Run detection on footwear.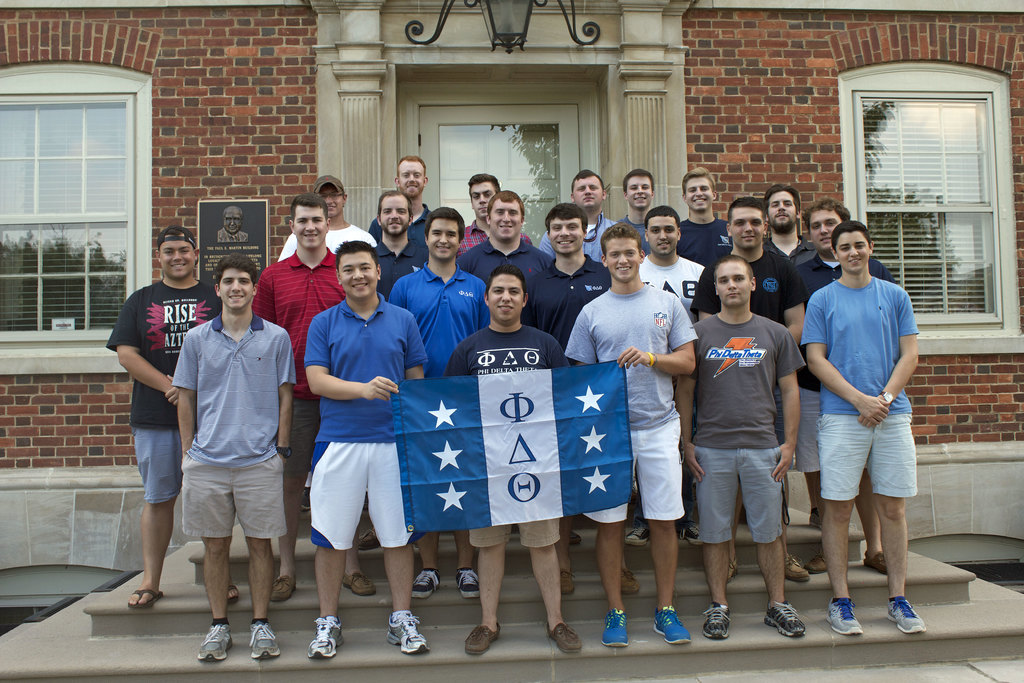
Result: <region>702, 600, 728, 641</region>.
